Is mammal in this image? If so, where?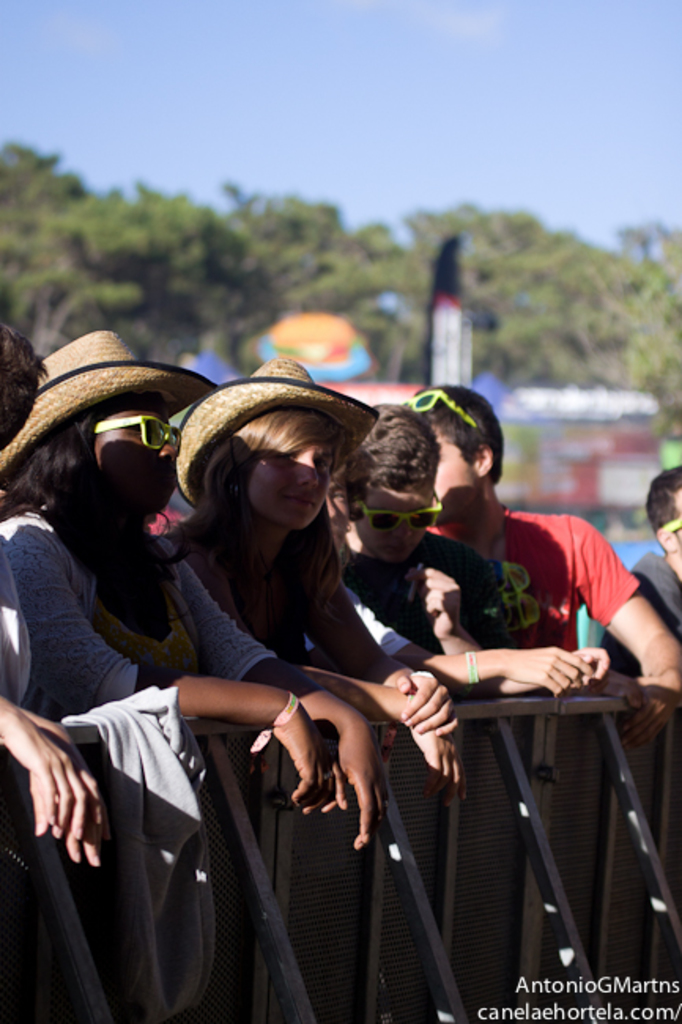
Yes, at bbox(175, 408, 461, 783).
